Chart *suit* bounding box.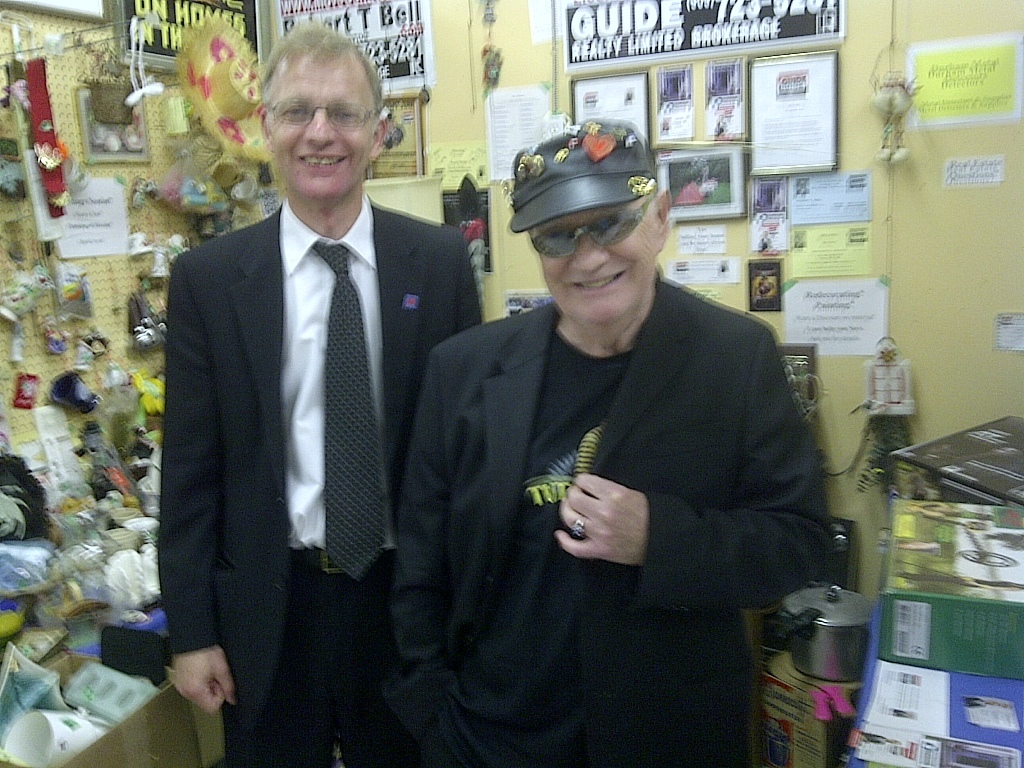
Charted: box(364, 260, 836, 767).
